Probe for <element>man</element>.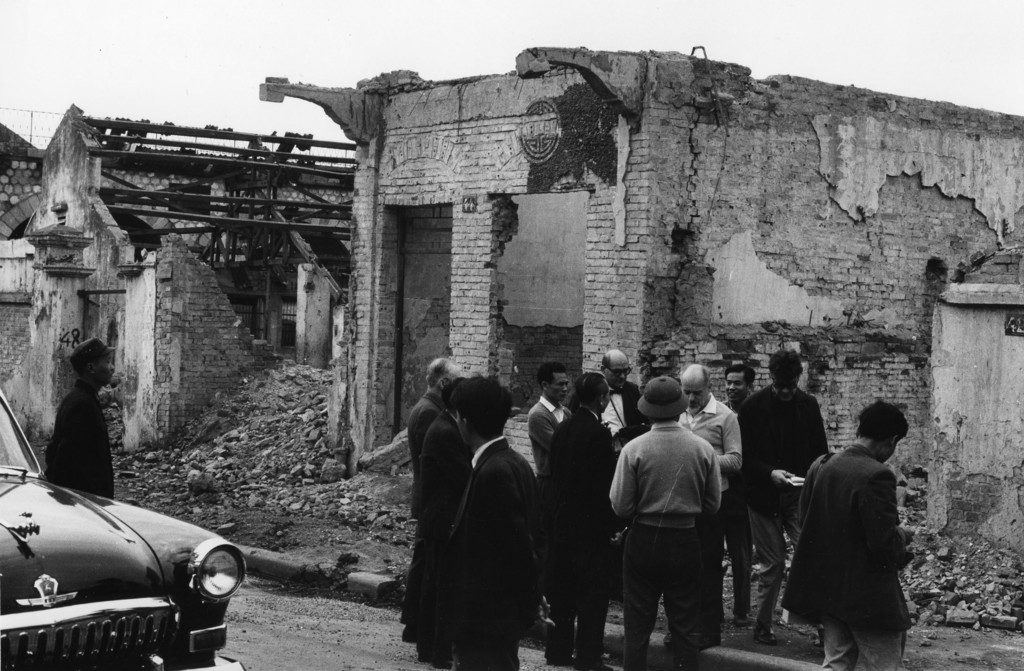
Probe result: [left=550, top=370, right=624, bottom=669].
